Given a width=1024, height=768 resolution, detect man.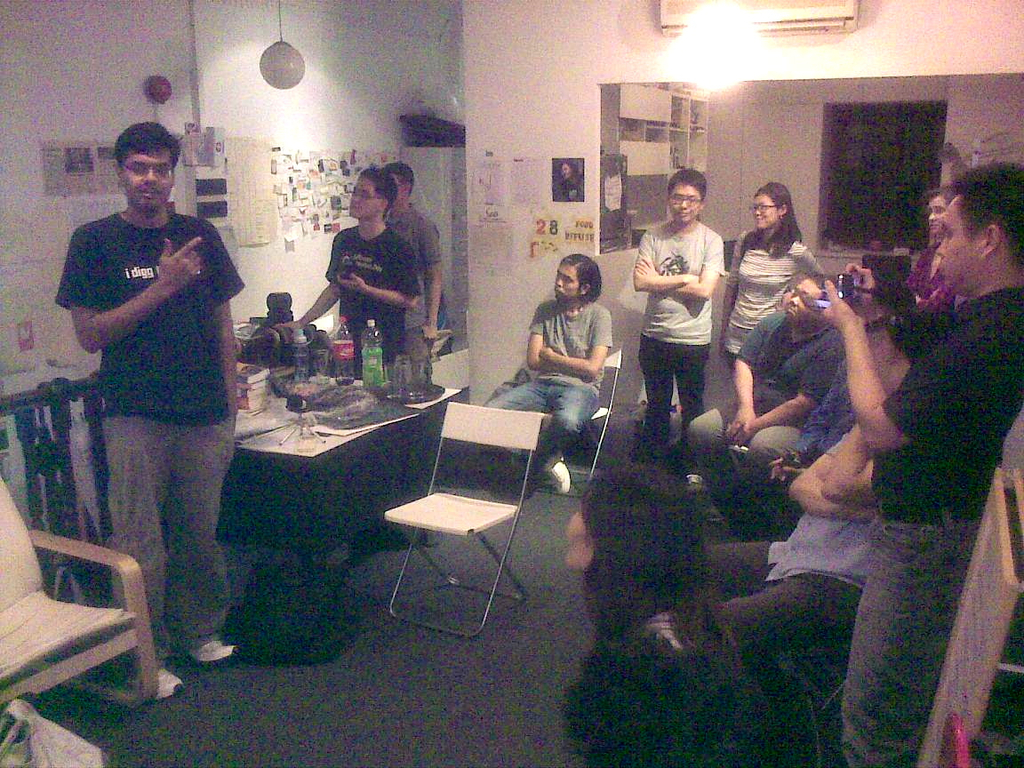
x1=636 y1=171 x2=722 y2=463.
